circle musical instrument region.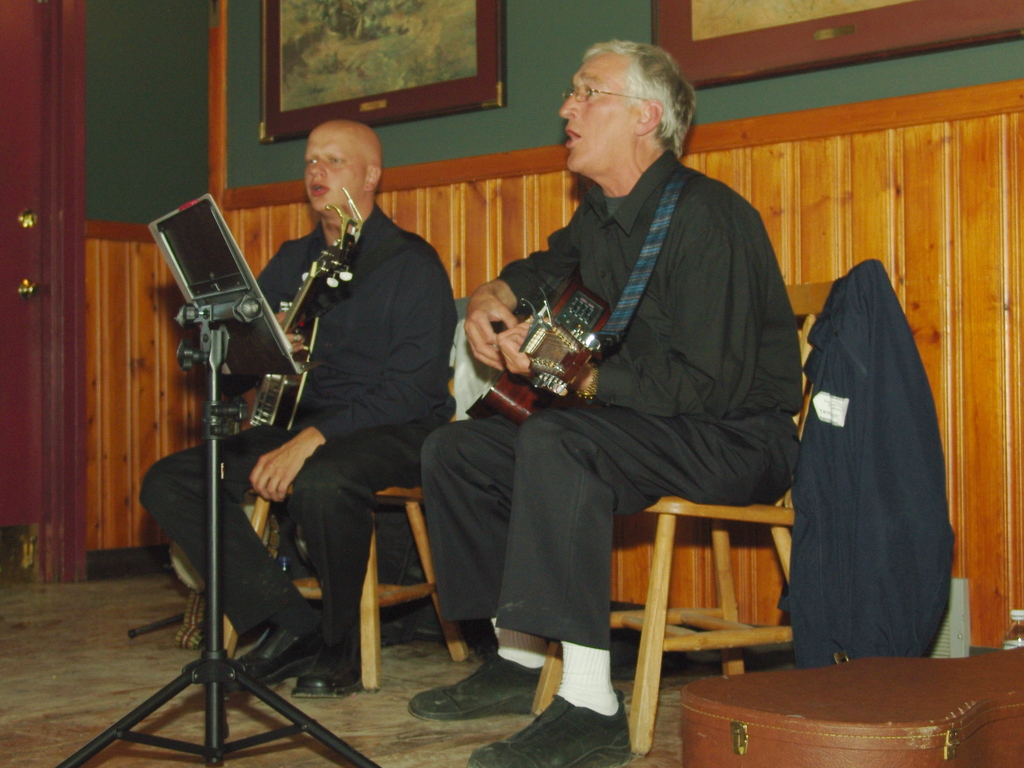
Region: x1=466 y1=268 x2=611 y2=438.
